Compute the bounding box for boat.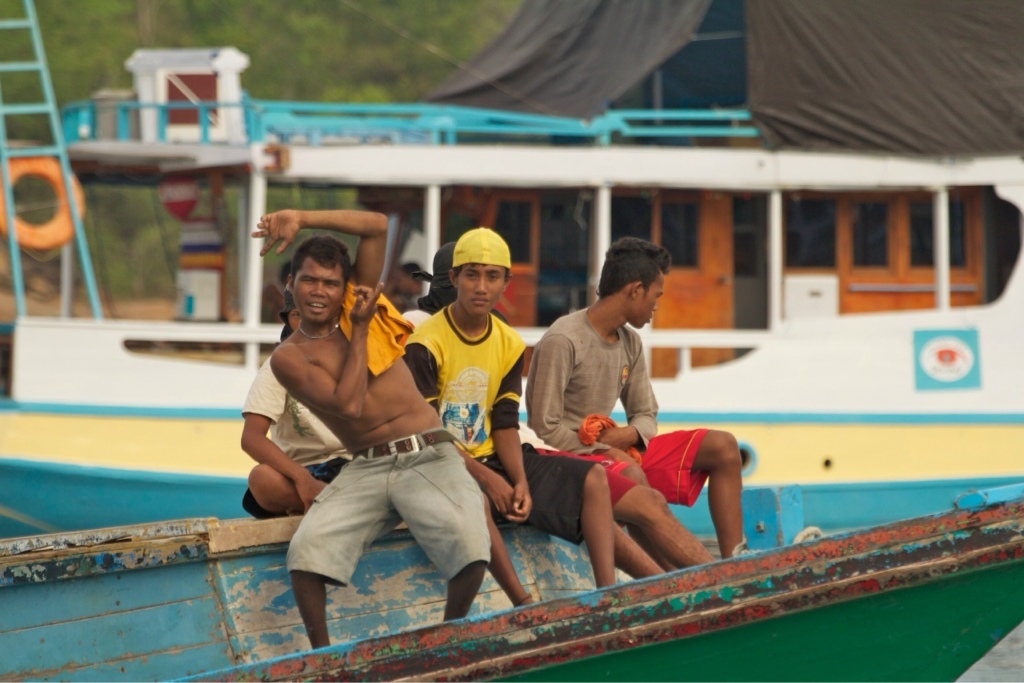
<region>0, 0, 1023, 537</region>.
